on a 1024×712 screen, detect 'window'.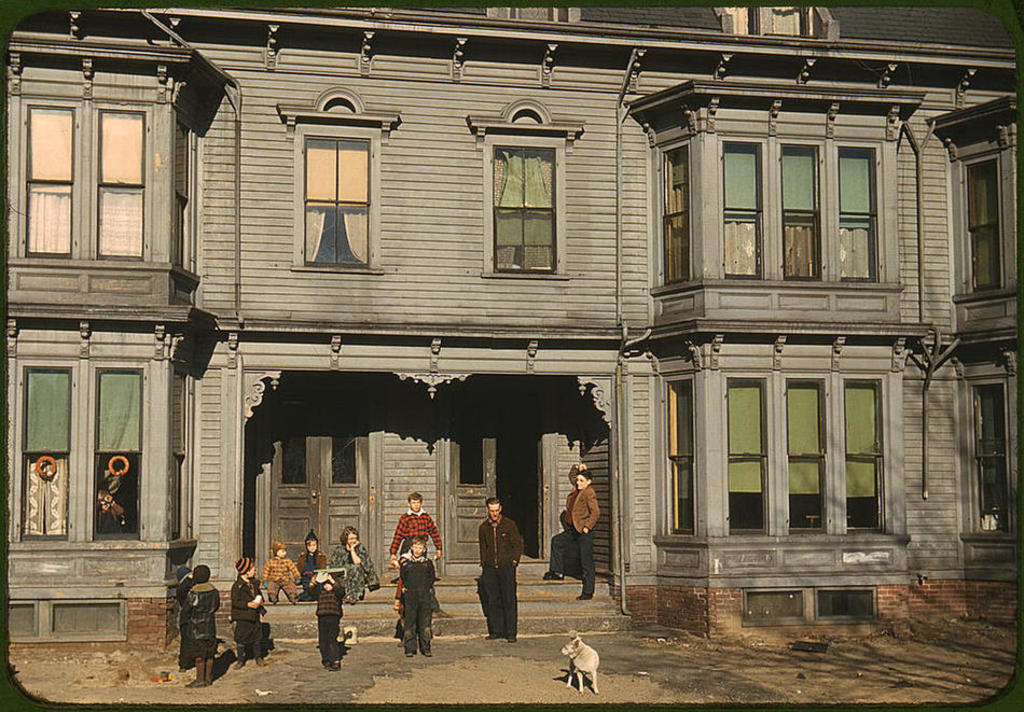
x1=291, y1=100, x2=364, y2=264.
